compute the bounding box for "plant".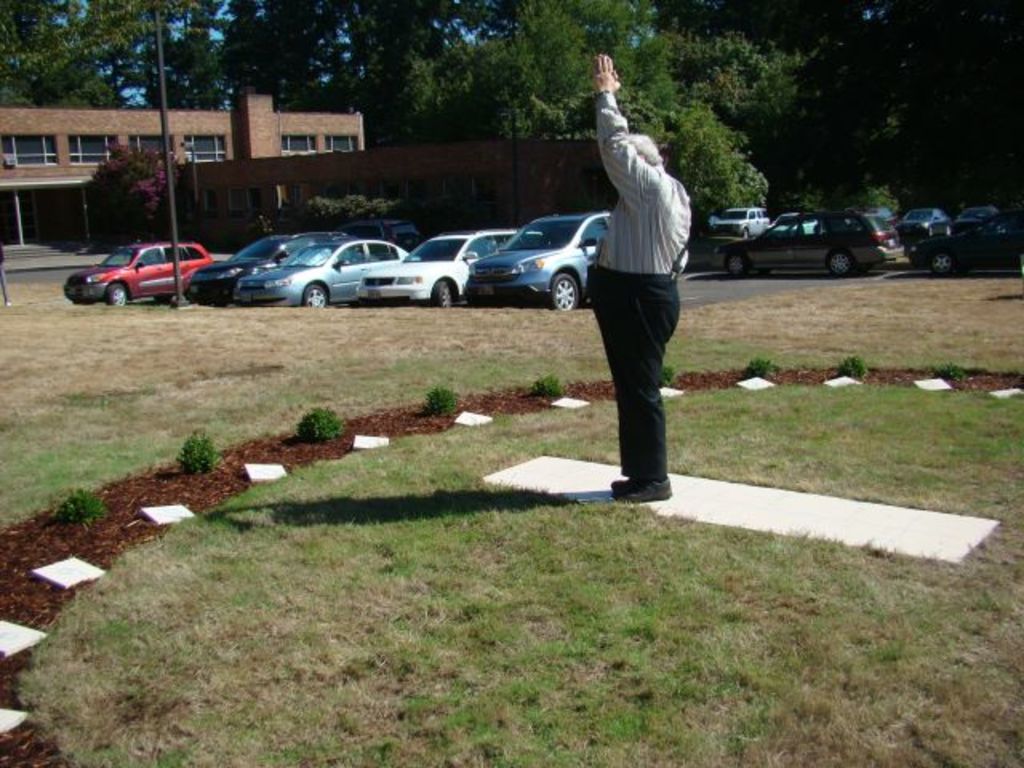
crop(296, 405, 347, 445).
